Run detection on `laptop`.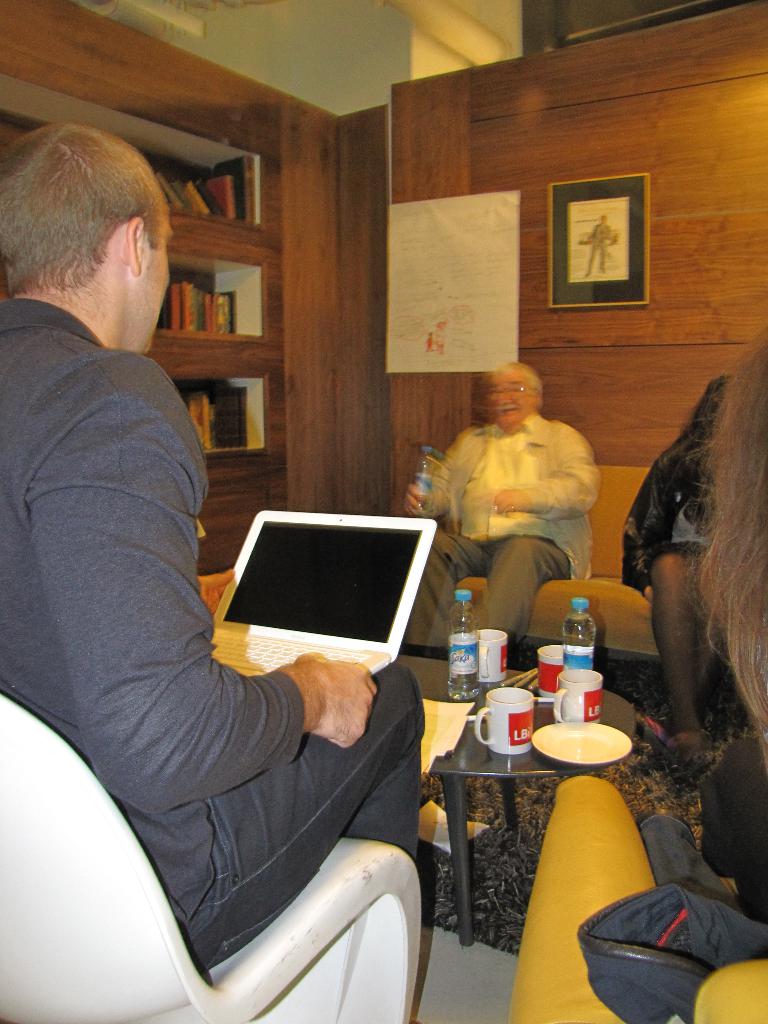
Result: l=208, t=495, r=443, b=685.
